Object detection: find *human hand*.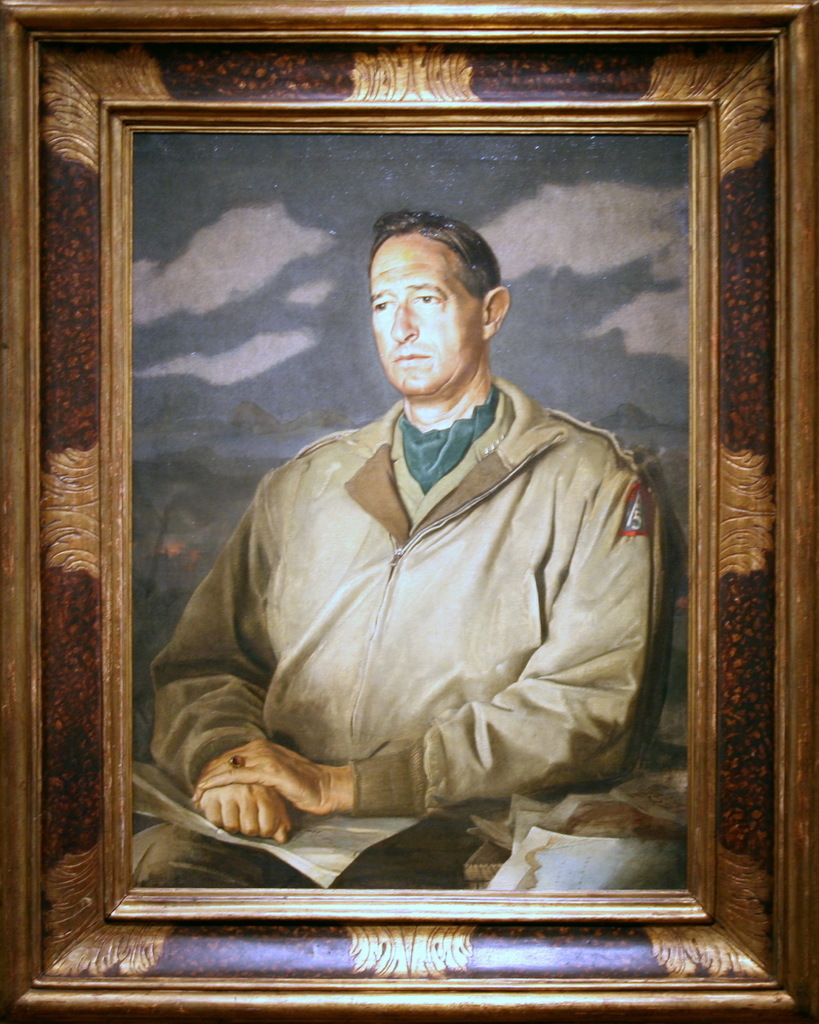
Rect(186, 738, 327, 832).
